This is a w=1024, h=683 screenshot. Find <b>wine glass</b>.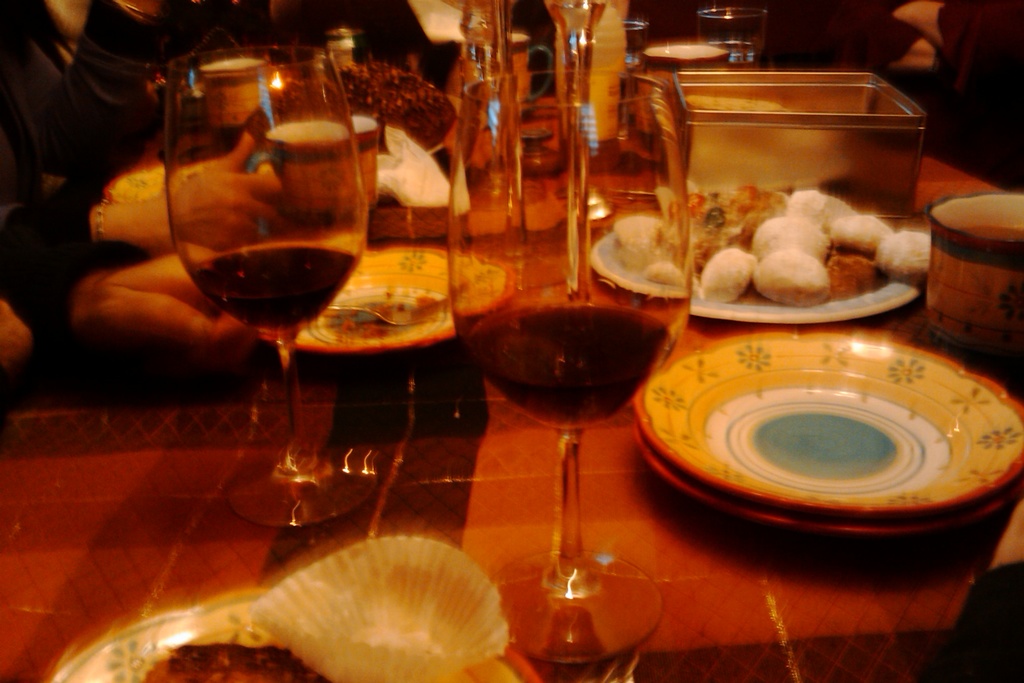
Bounding box: 450, 69, 695, 662.
